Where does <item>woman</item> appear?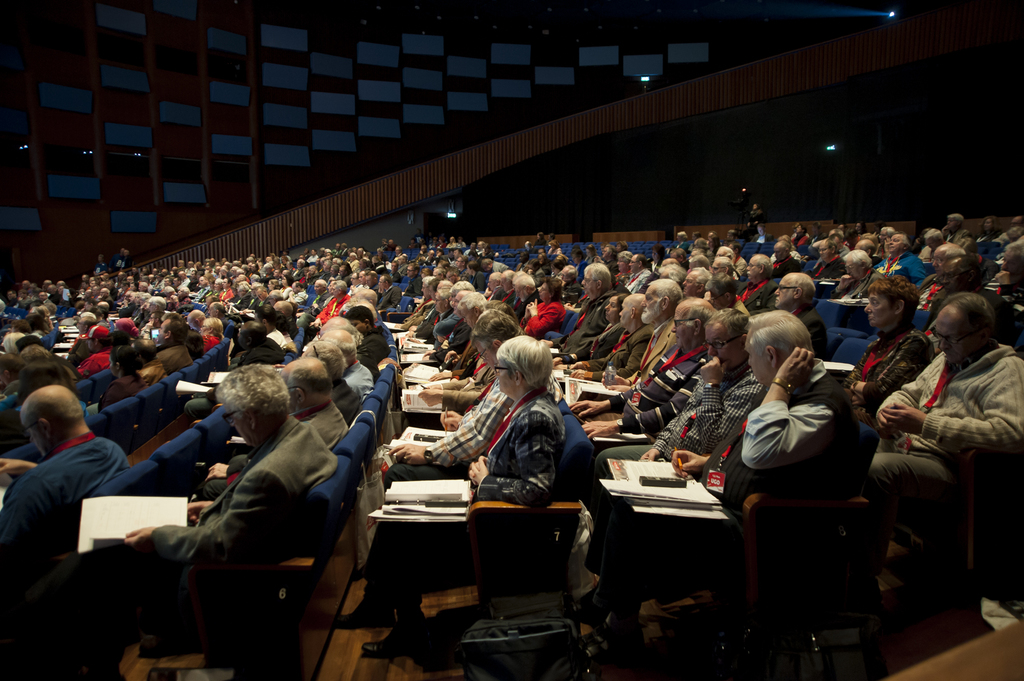
Appears at <box>977,220,998,244</box>.
